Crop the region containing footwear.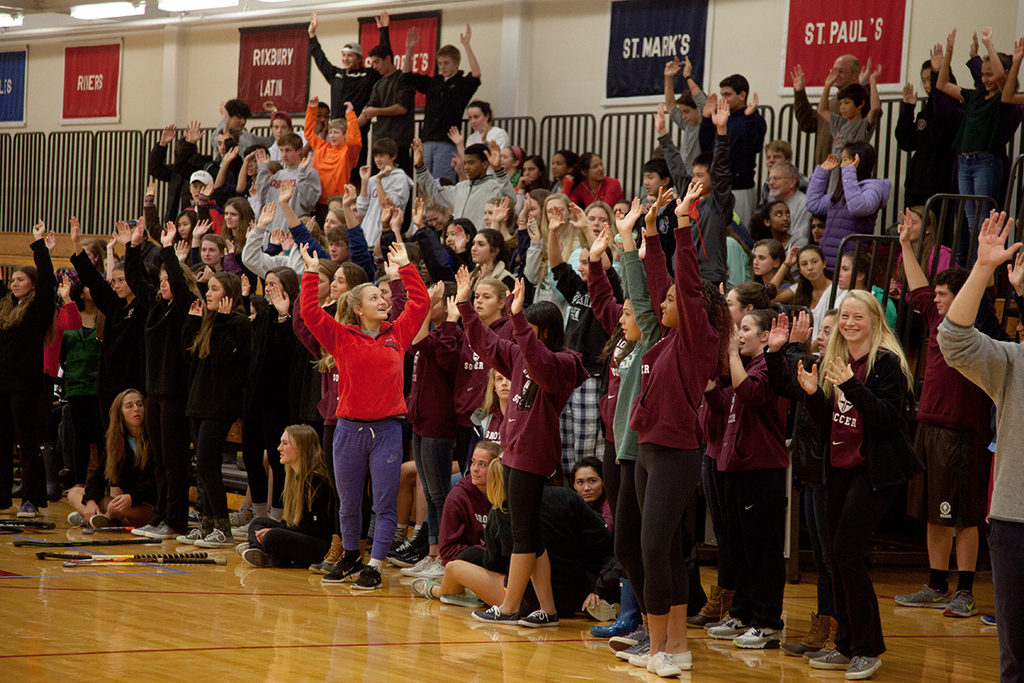
Crop region: [left=587, top=577, right=638, bottom=635].
